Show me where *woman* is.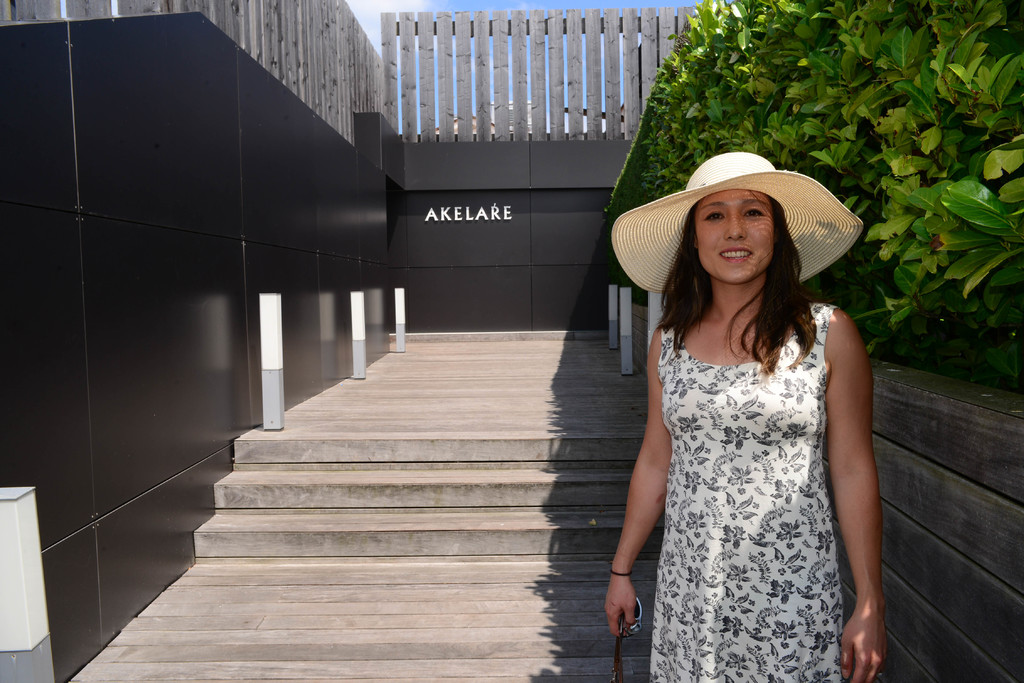
*woman* is at pyautogui.locateOnScreen(600, 148, 905, 682).
